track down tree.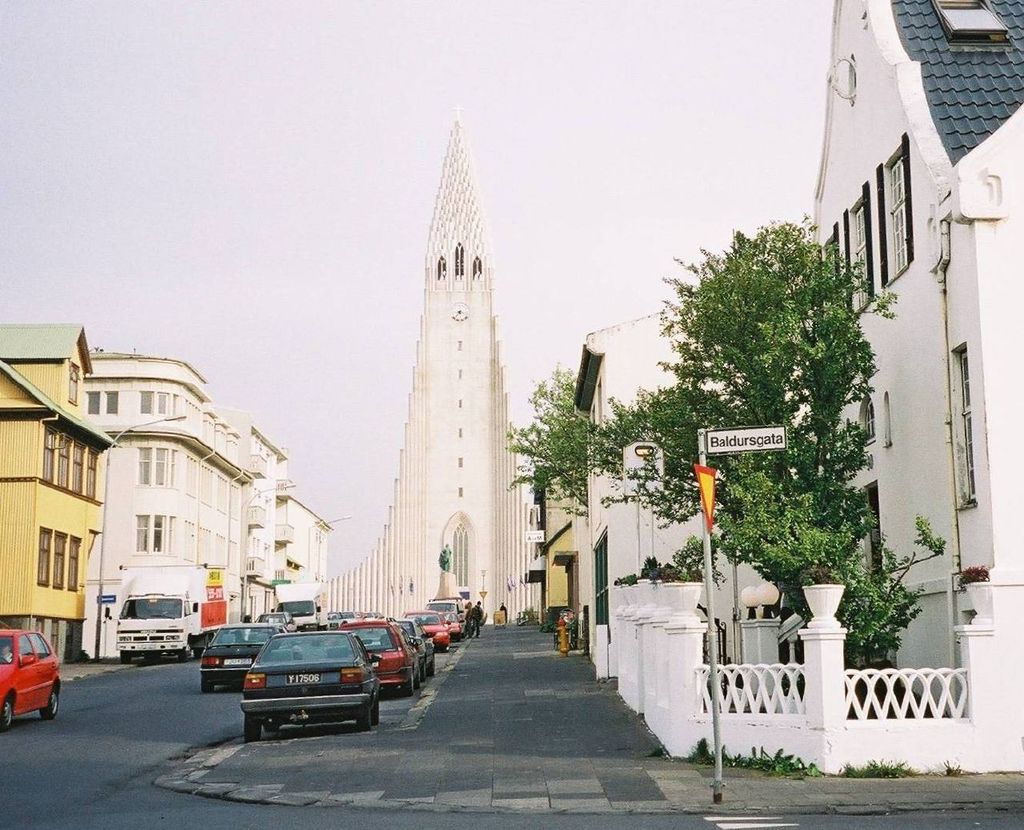
Tracked to pyautogui.locateOnScreen(503, 360, 587, 517).
